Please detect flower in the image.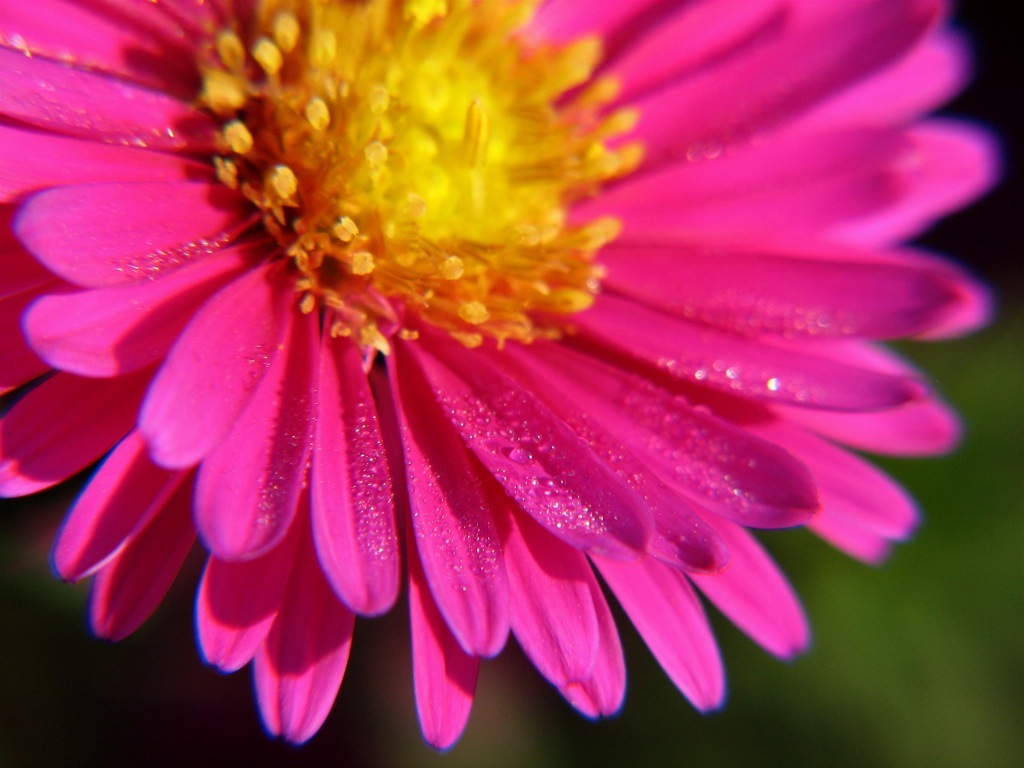
locate(53, 36, 1023, 717).
